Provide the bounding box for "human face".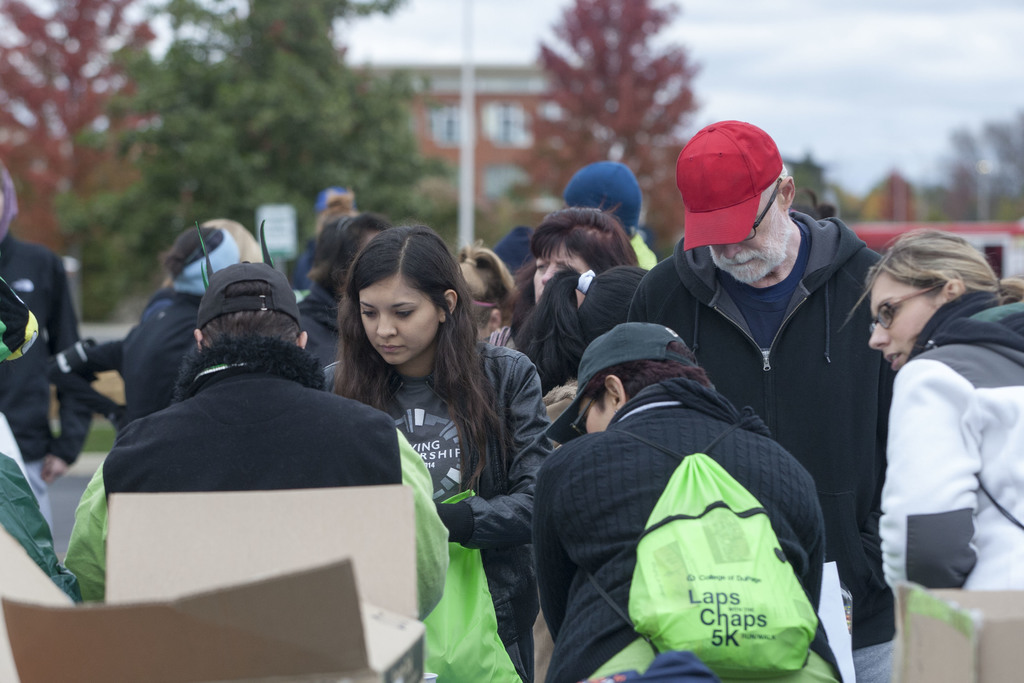
{"x1": 707, "y1": 184, "x2": 789, "y2": 276}.
